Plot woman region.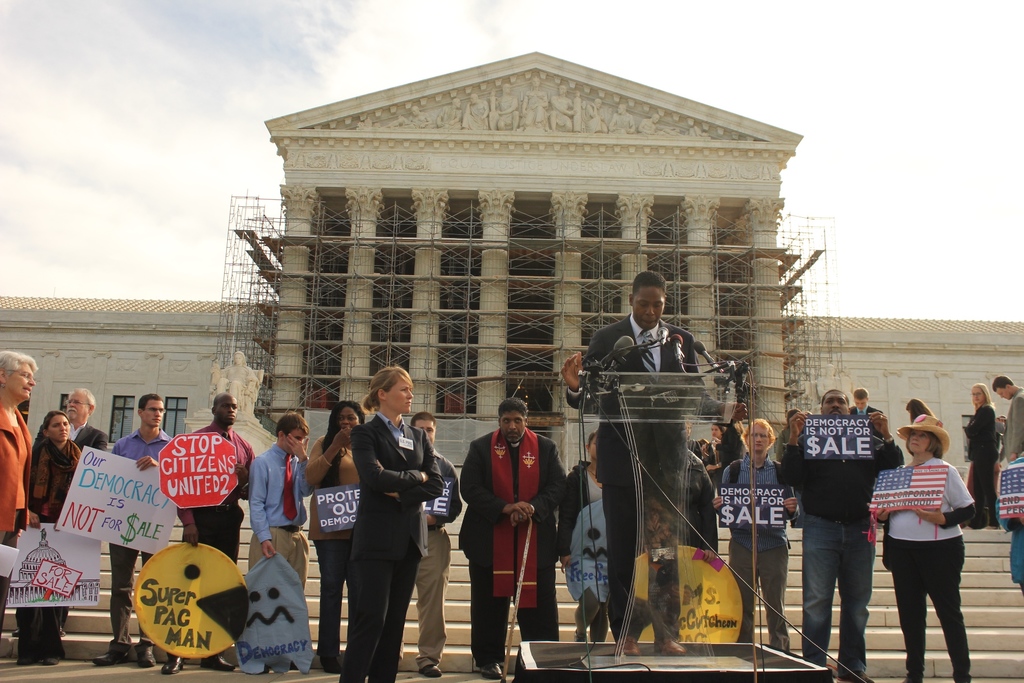
Plotted at x1=964 y1=379 x2=998 y2=531.
